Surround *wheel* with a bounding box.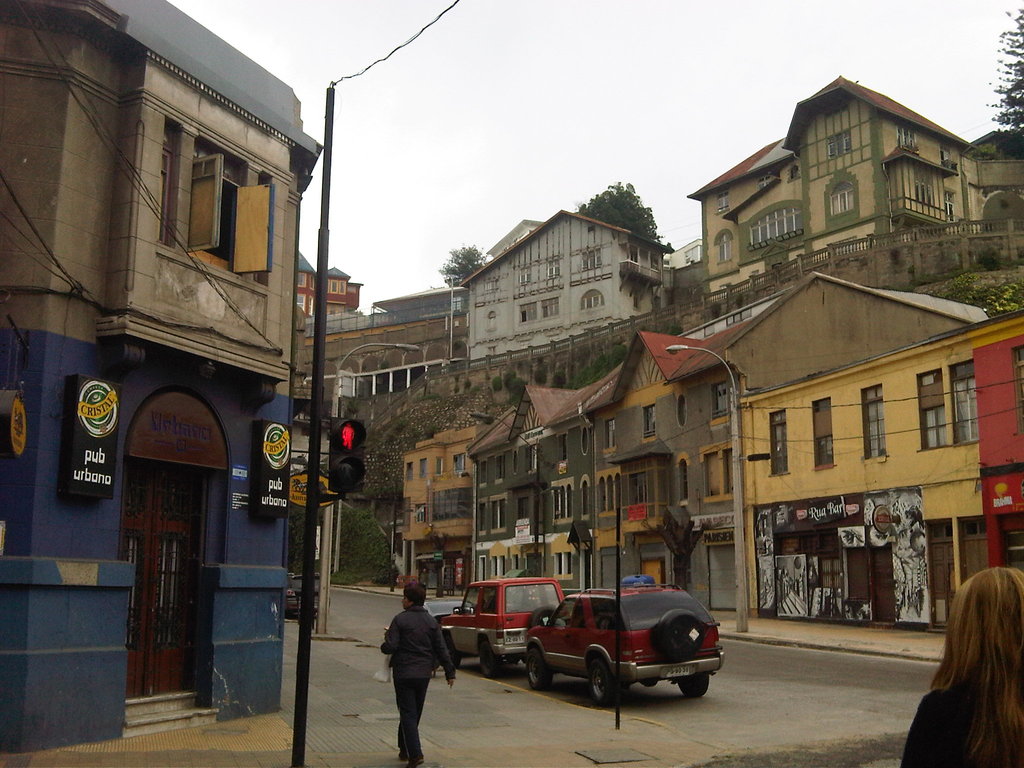
(447,636,463,668).
